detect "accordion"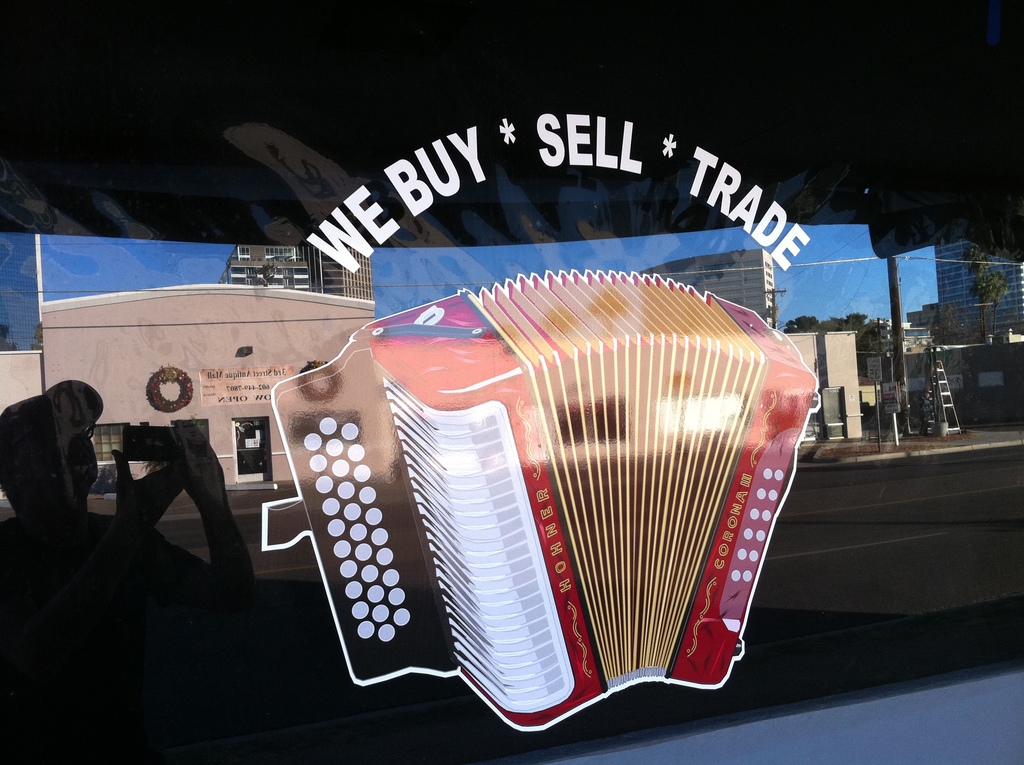
x1=255, y1=253, x2=808, y2=745
